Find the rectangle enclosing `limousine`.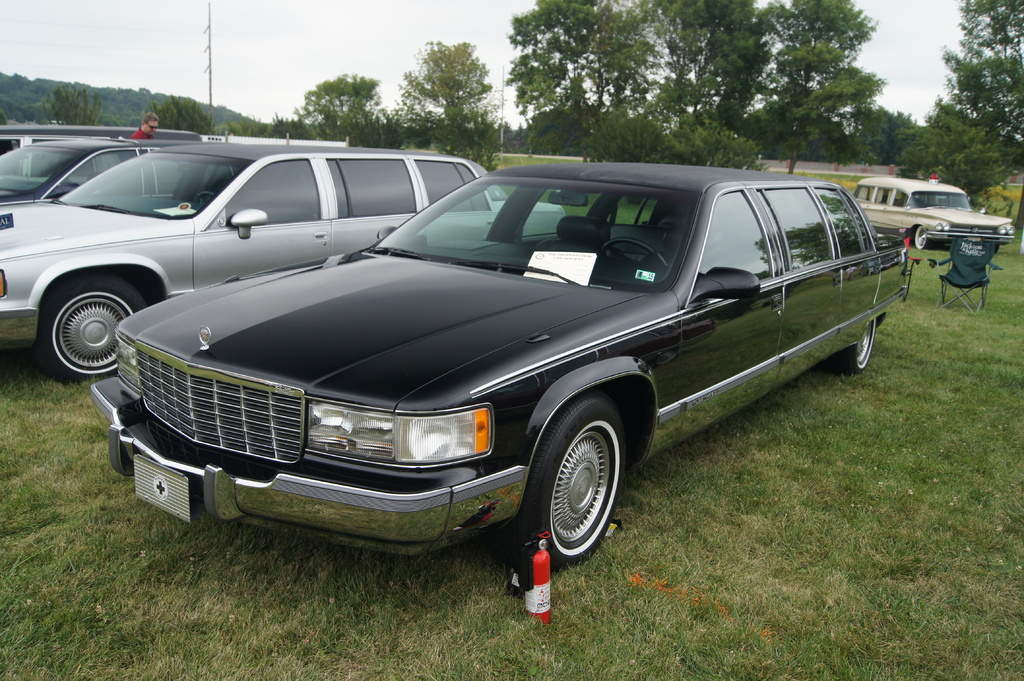
(89,161,909,569).
